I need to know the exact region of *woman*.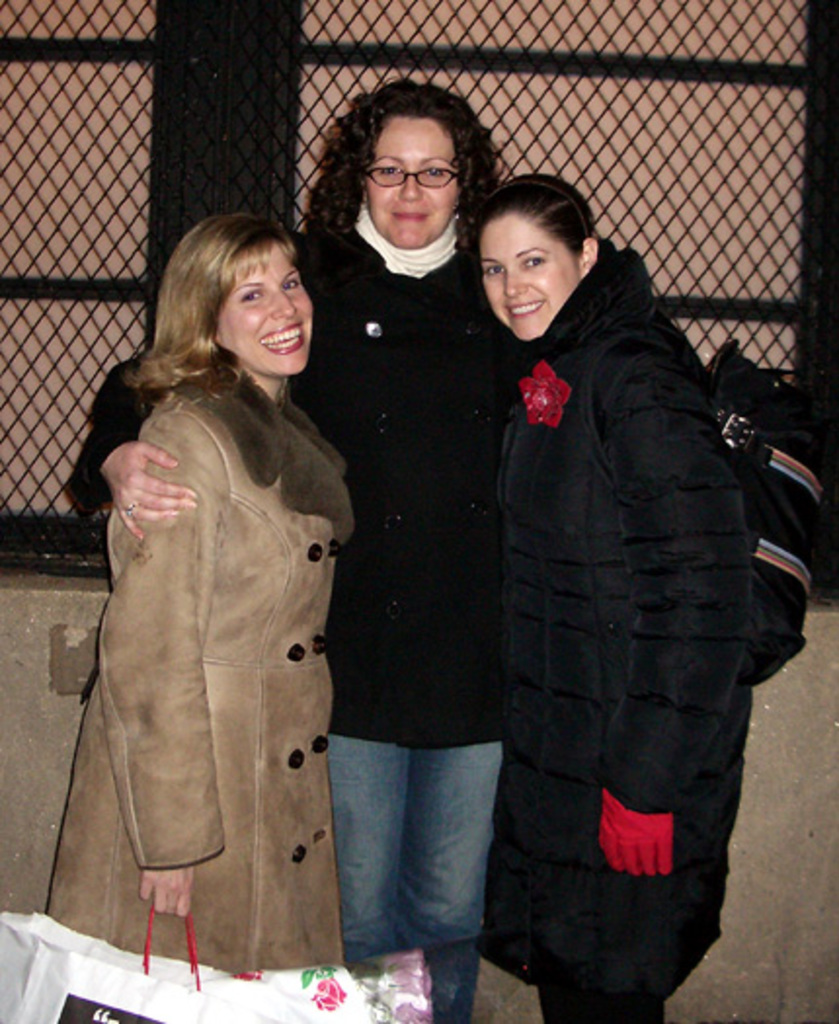
Region: select_region(59, 74, 659, 1022).
